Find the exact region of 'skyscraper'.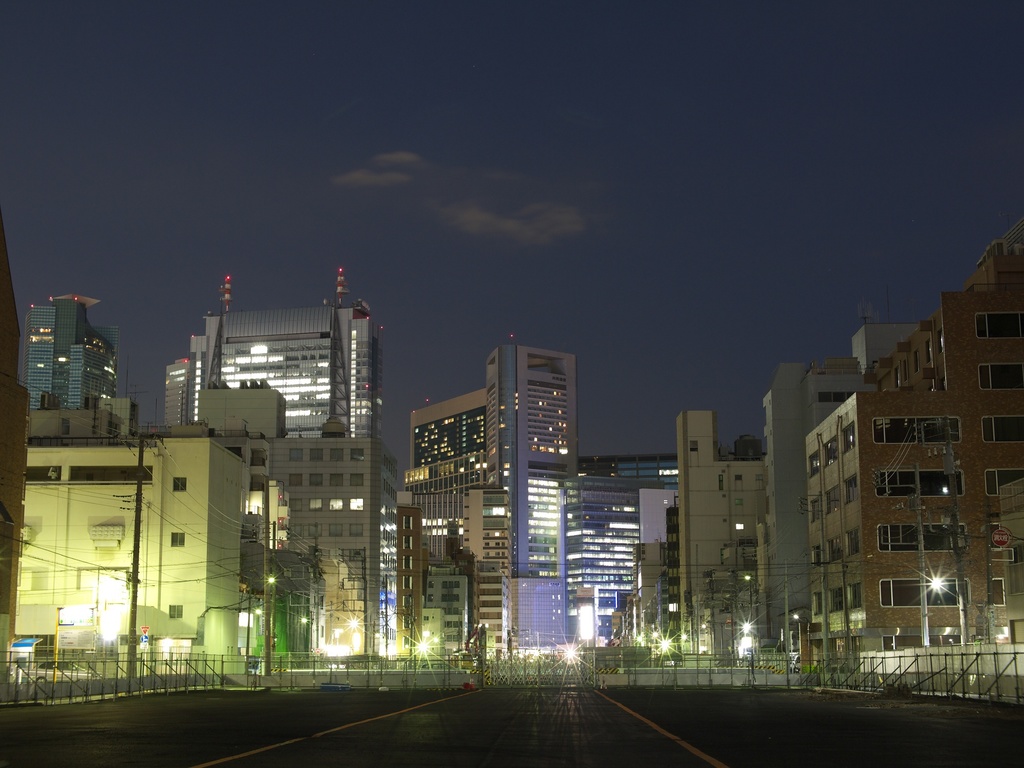
Exact region: (663,408,765,678).
